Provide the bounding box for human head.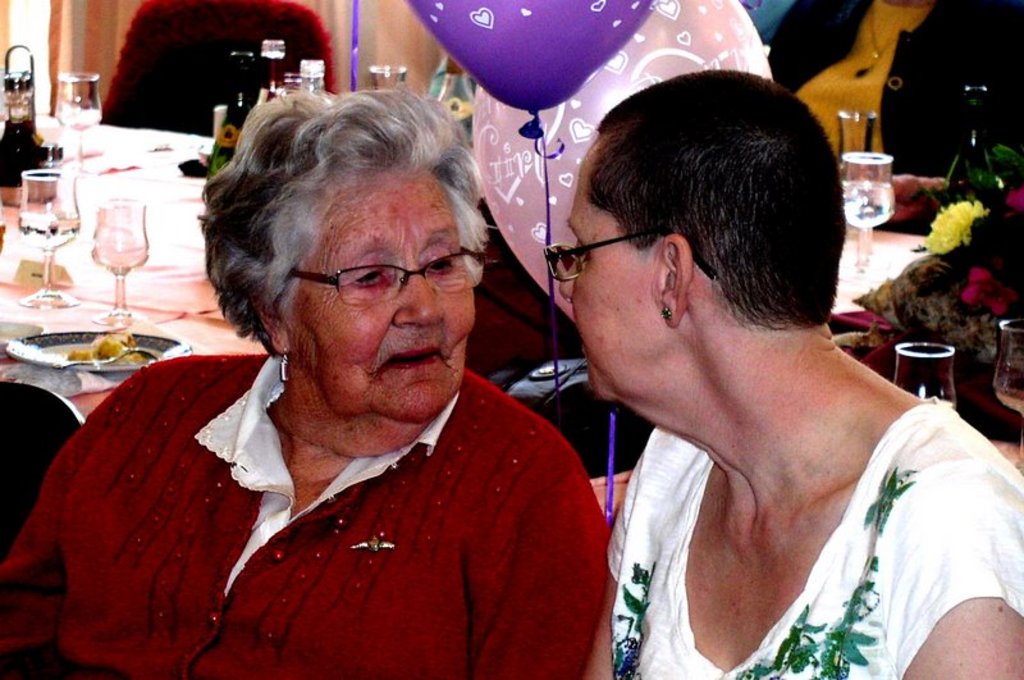
locate(559, 67, 849, 420).
